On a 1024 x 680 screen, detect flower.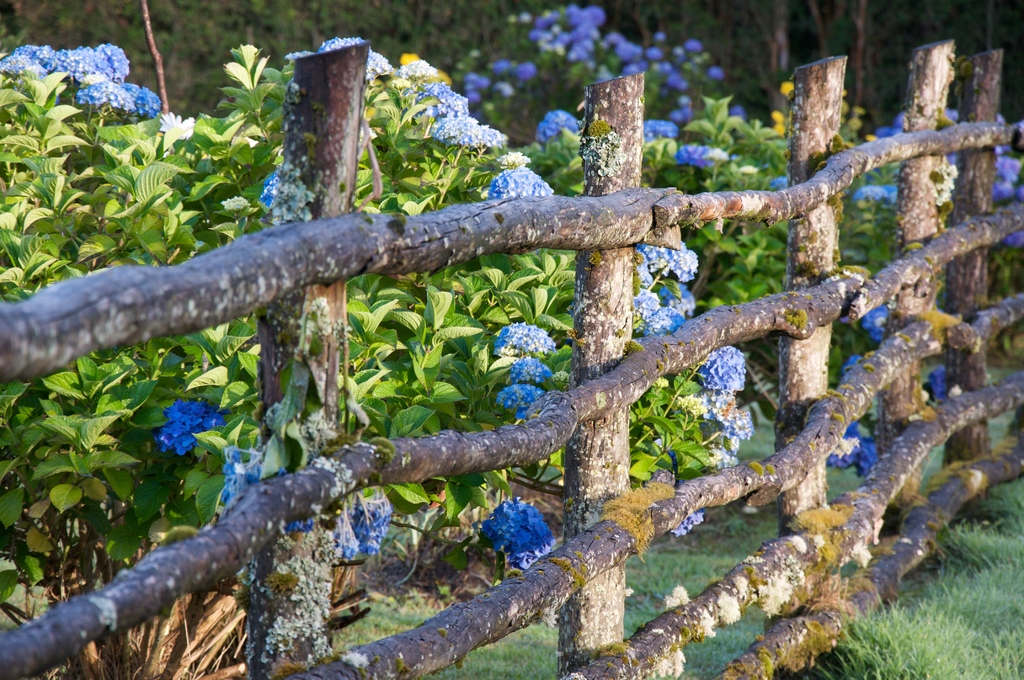
select_region(627, 300, 685, 337).
